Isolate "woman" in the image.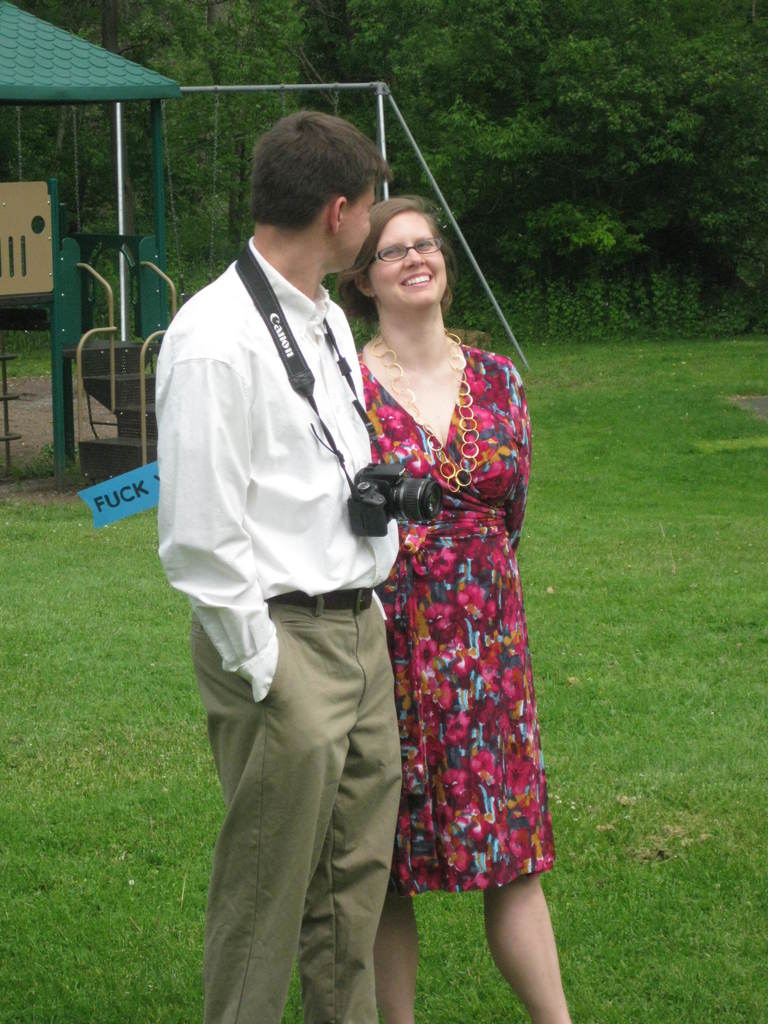
Isolated region: <bbox>348, 163, 551, 999</bbox>.
